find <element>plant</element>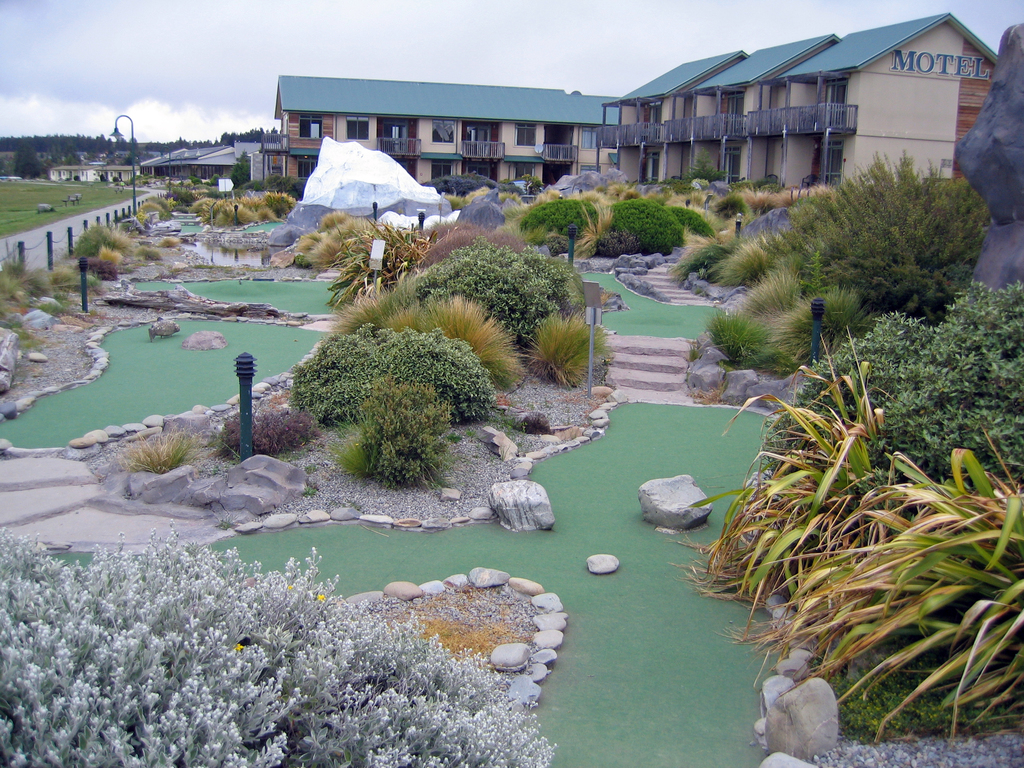
<box>68,220,141,274</box>
